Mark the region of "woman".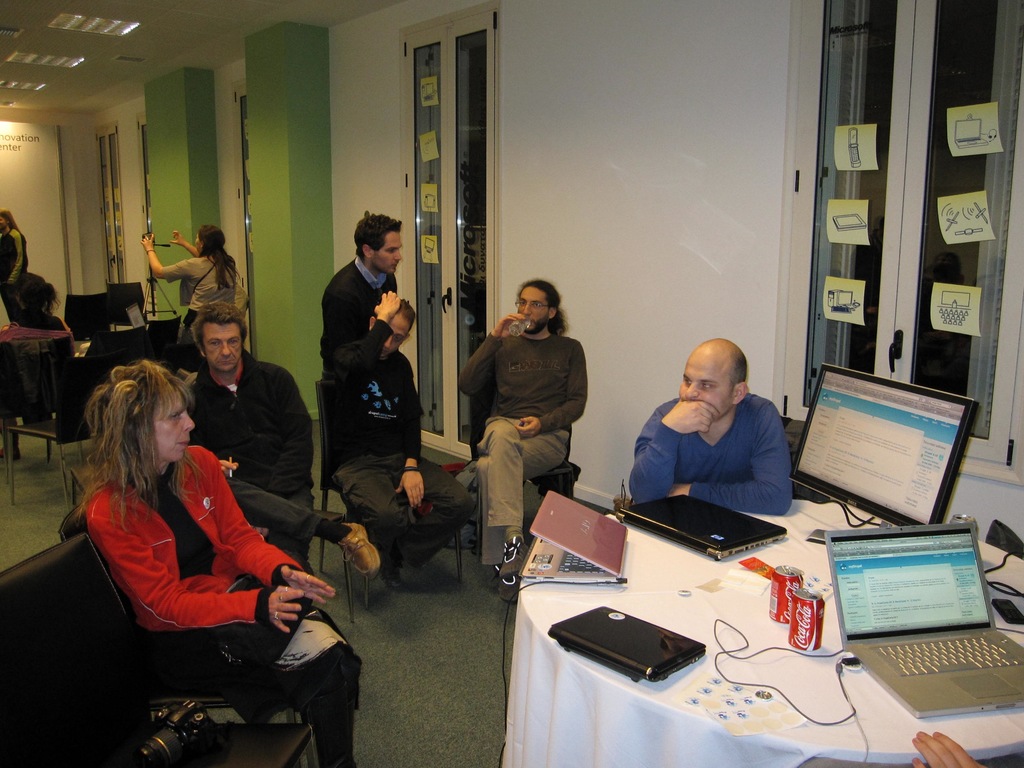
Region: (128, 218, 237, 344).
